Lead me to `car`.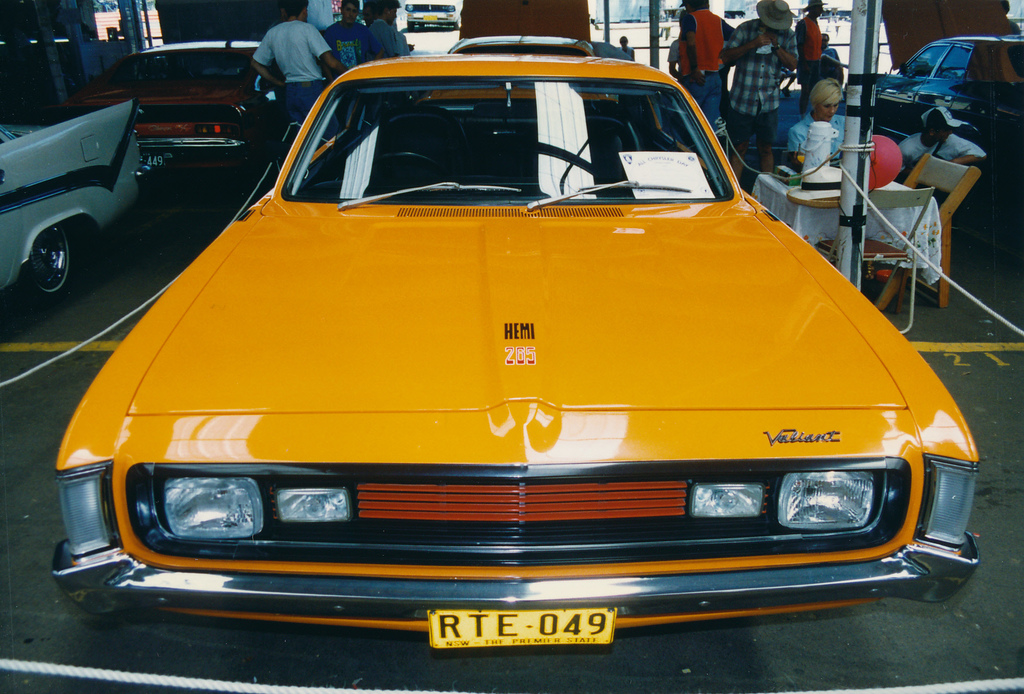
Lead to [left=872, top=31, right=1023, bottom=221].
